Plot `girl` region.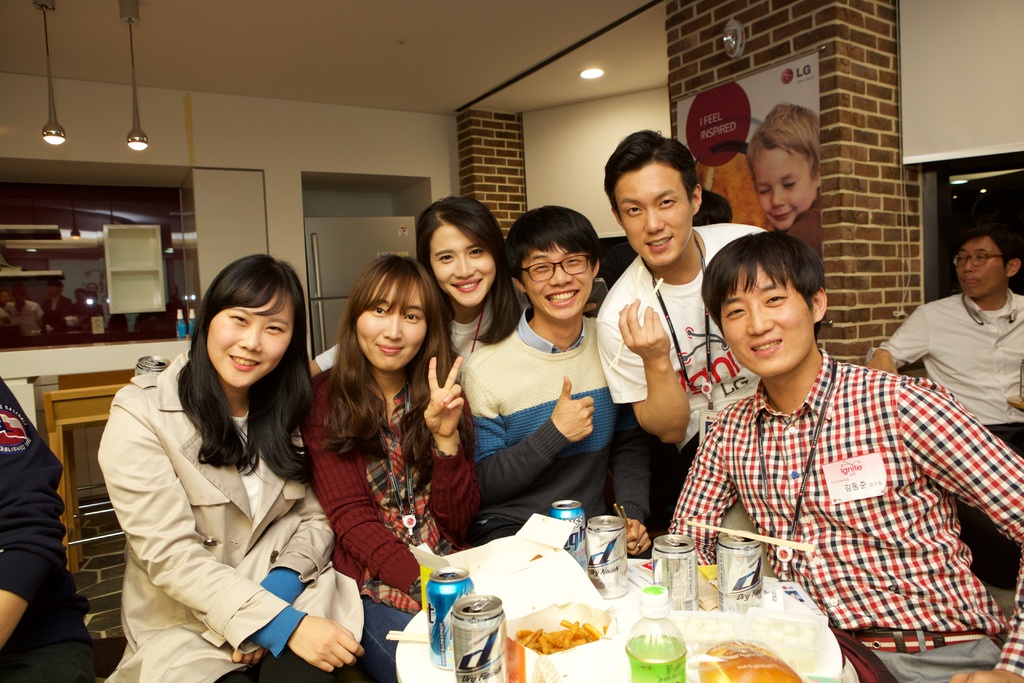
Plotted at BBox(297, 258, 485, 682).
